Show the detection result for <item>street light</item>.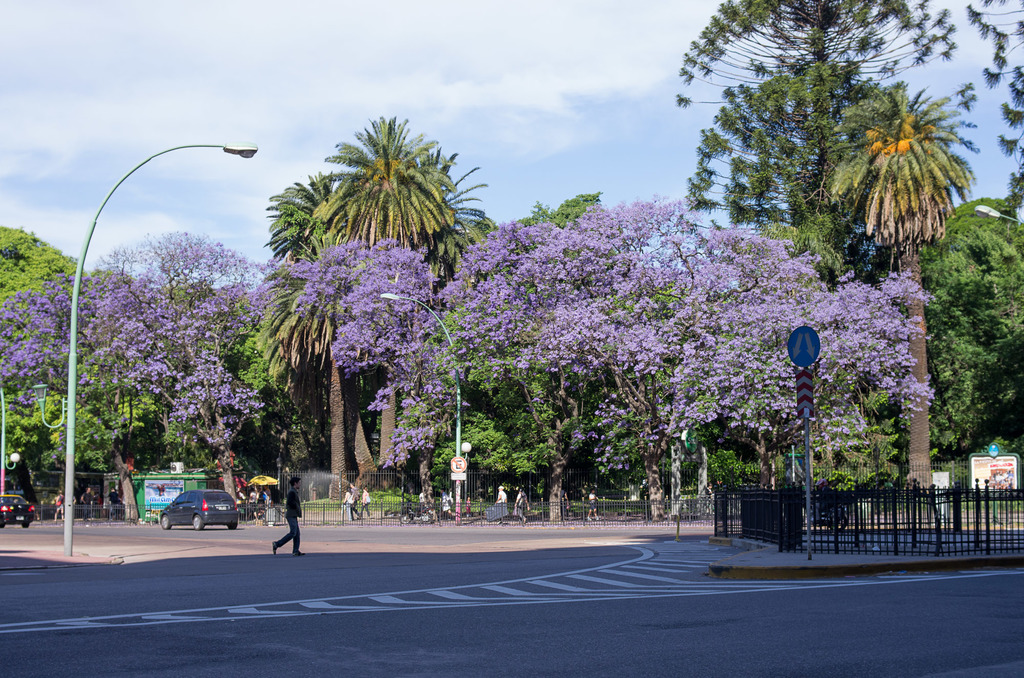
378:291:466:522.
